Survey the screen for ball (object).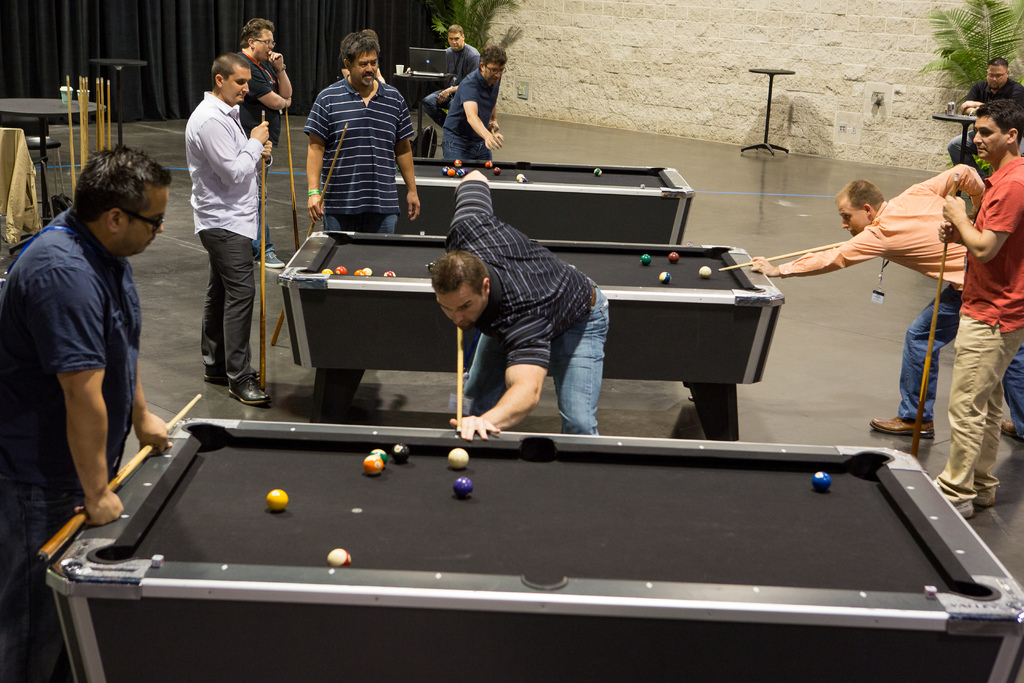
Survey found: box=[812, 473, 833, 497].
